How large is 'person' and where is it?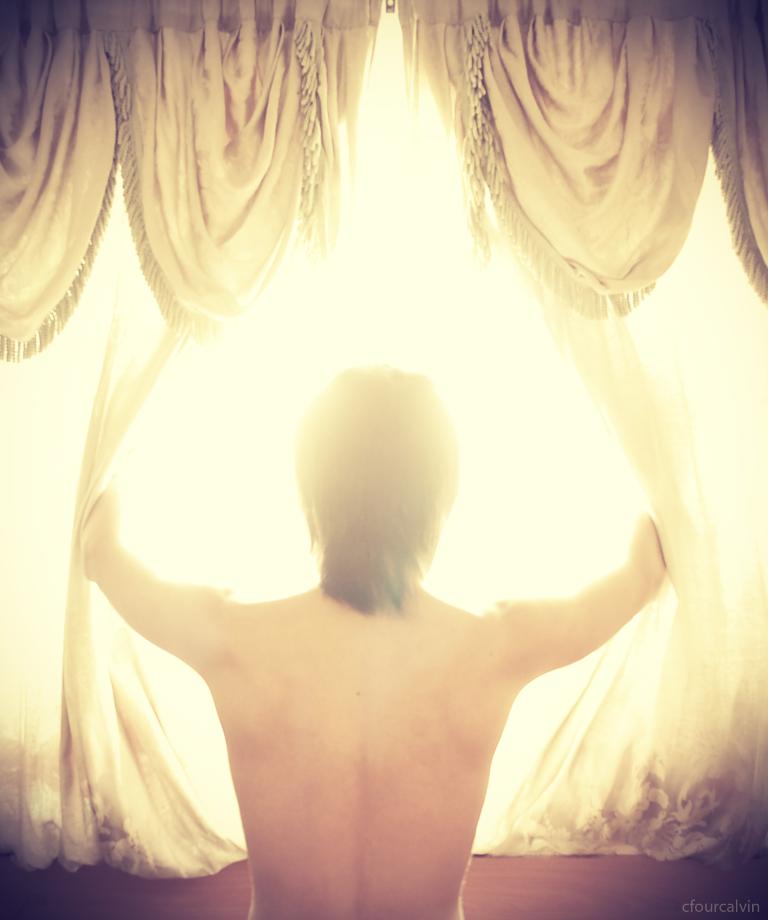
Bounding box: <box>132,275,639,919</box>.
